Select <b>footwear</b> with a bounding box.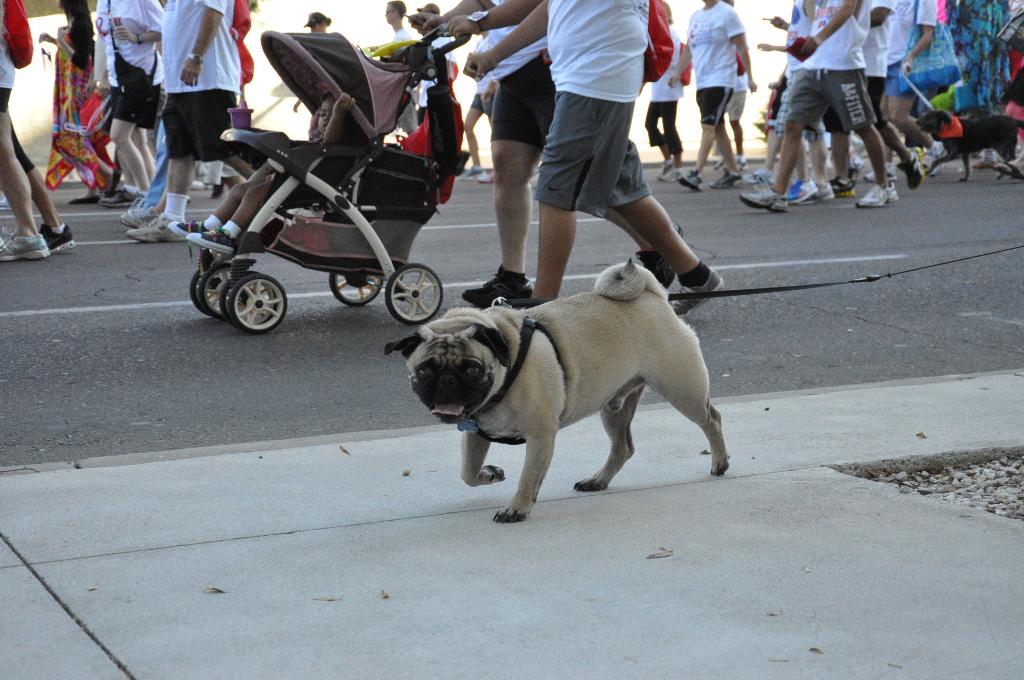
x1=865, y1=161, x2=899, y2=181.
